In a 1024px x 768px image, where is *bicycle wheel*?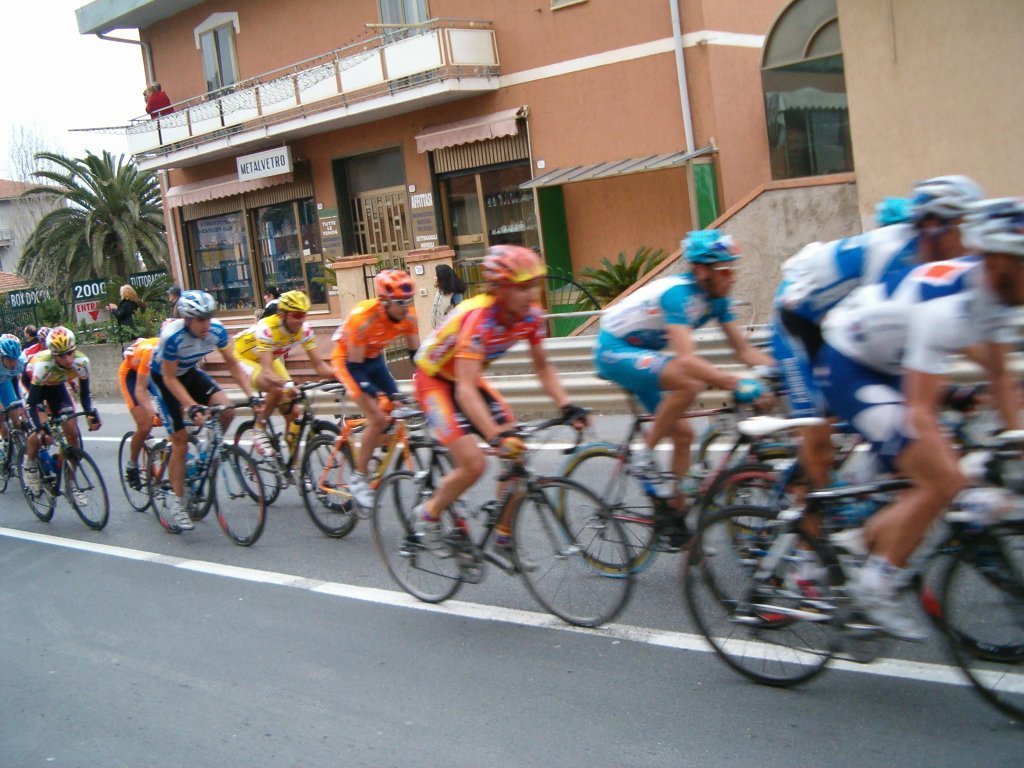
Rect(117, 429, 150, 512).
